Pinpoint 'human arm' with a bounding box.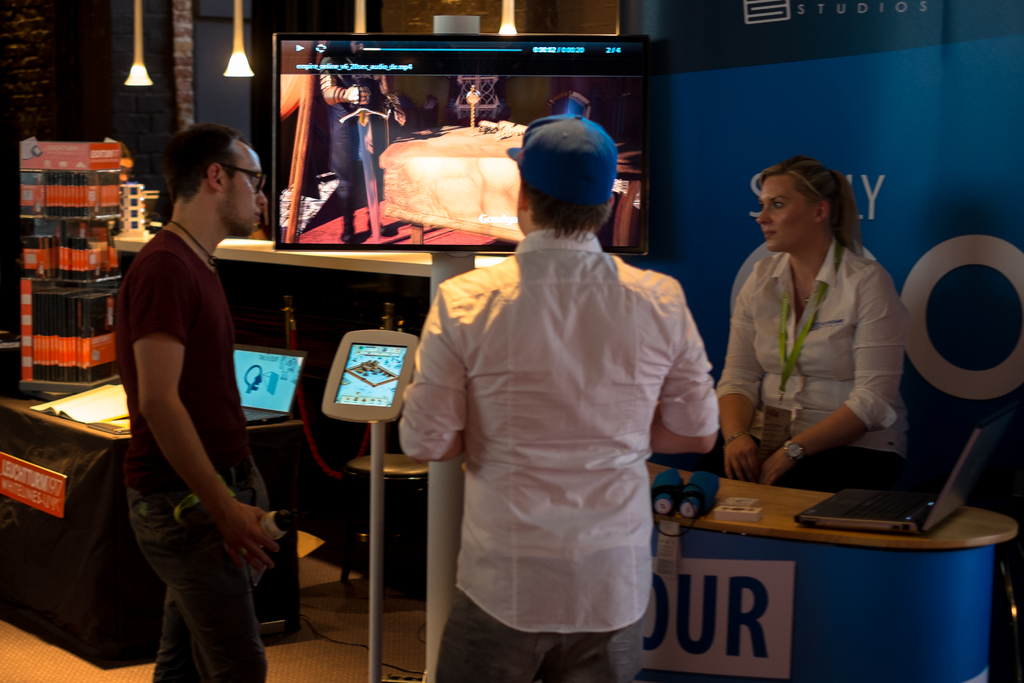
<box>394,283,468,463</box>.
